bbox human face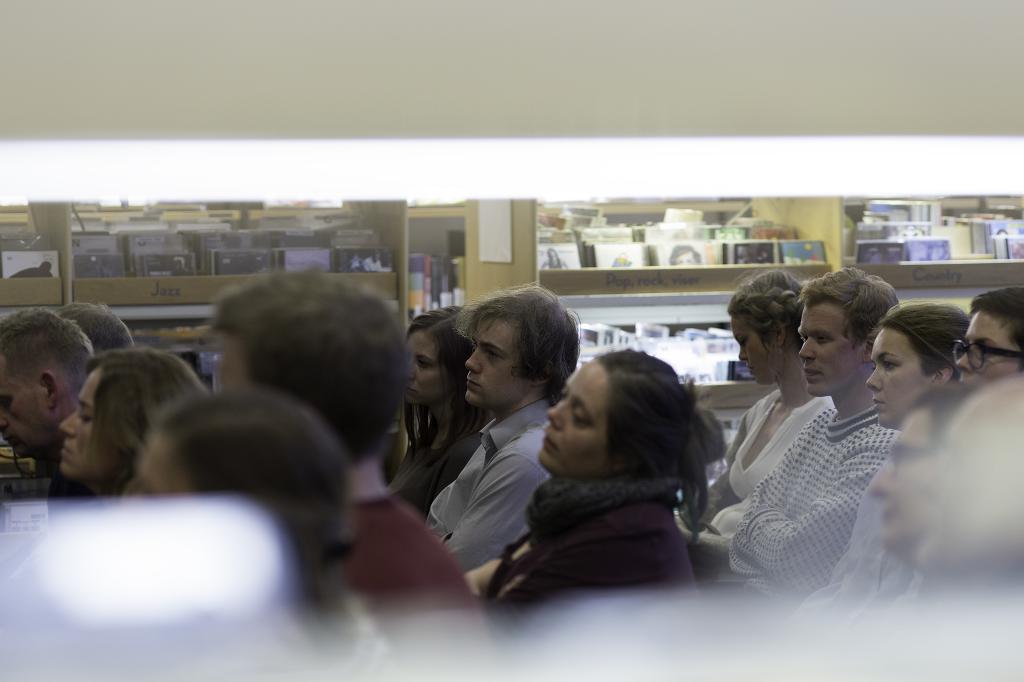
l=0, t=369, r=41, b=463
